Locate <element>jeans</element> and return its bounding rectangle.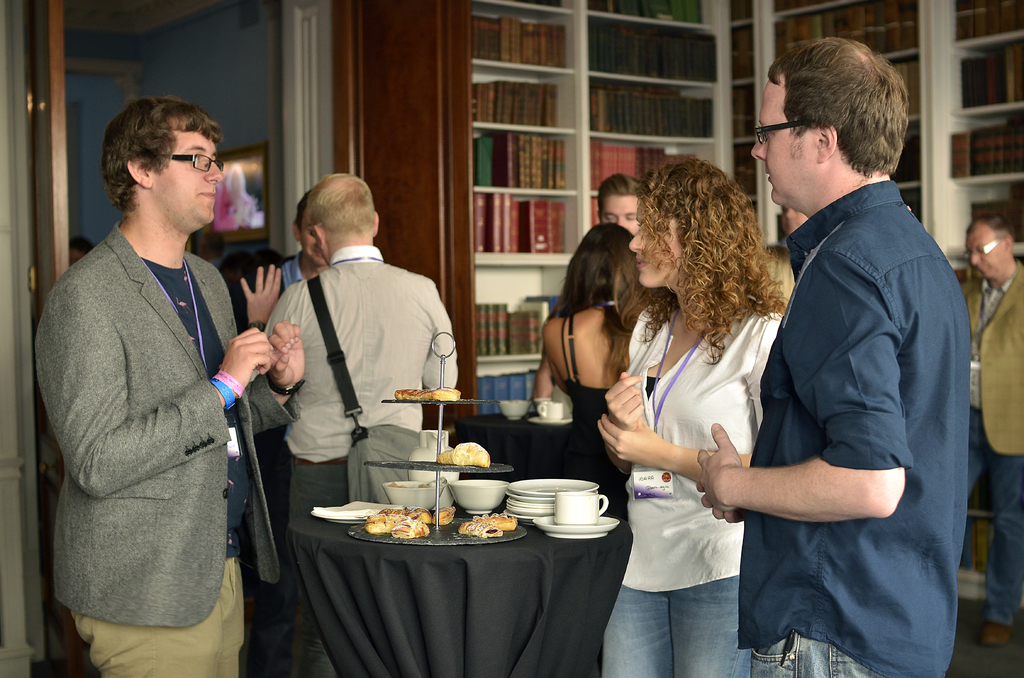
l=600, t=574, r=744, b=677.
